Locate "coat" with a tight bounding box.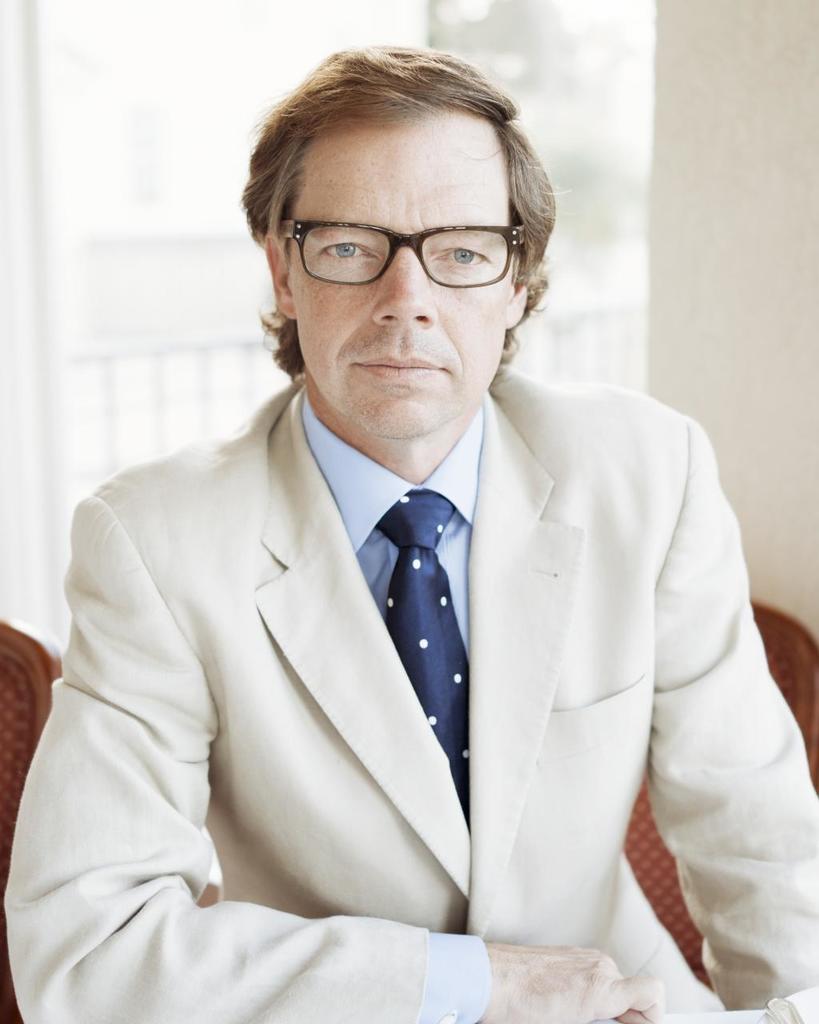
locate(30, 202, 803, 984).
